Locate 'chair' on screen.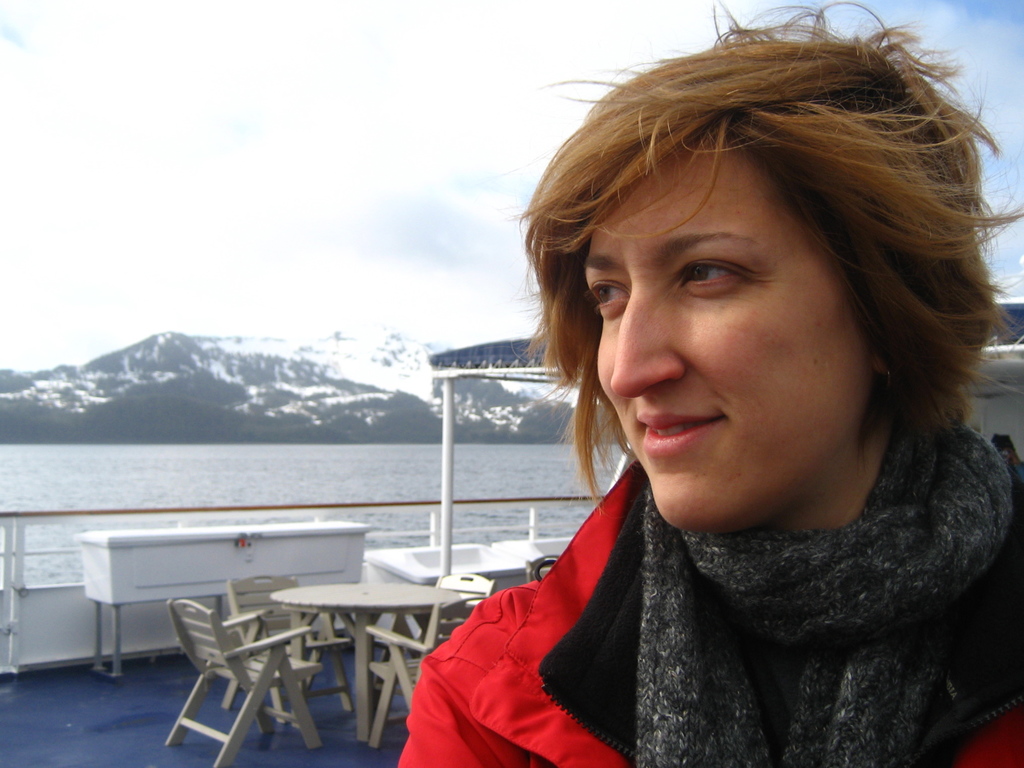
On screen at bbox(525, 554, 561, 582).
